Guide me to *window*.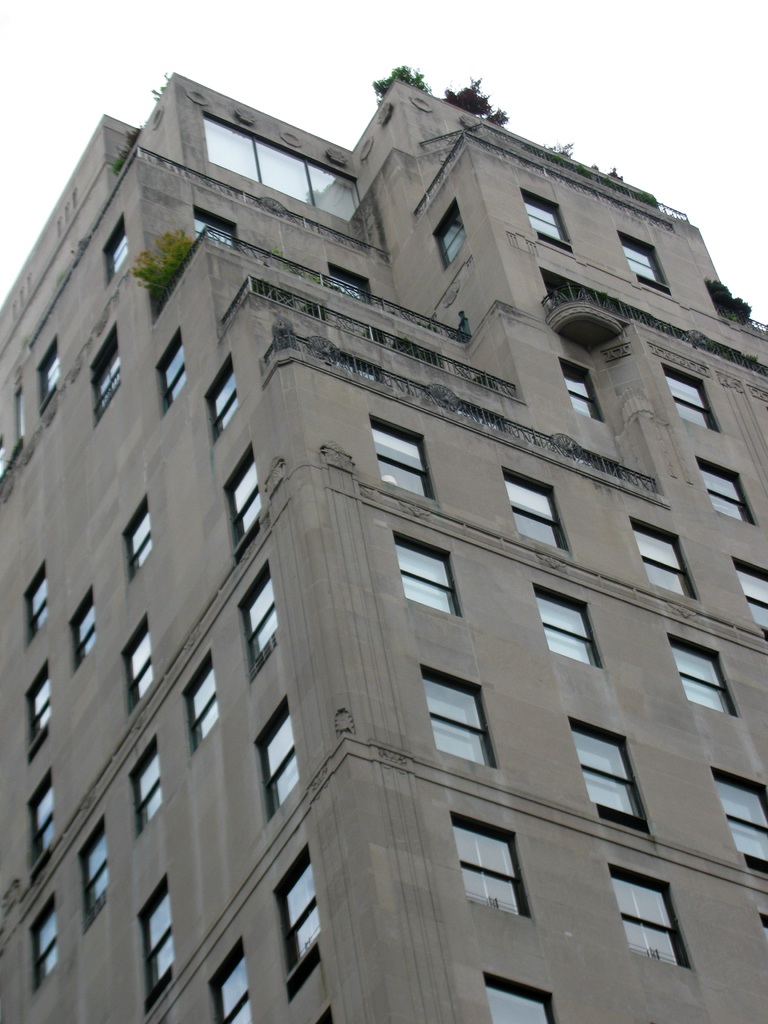
Guidance: bbox=[626, 849, 703, 977].
